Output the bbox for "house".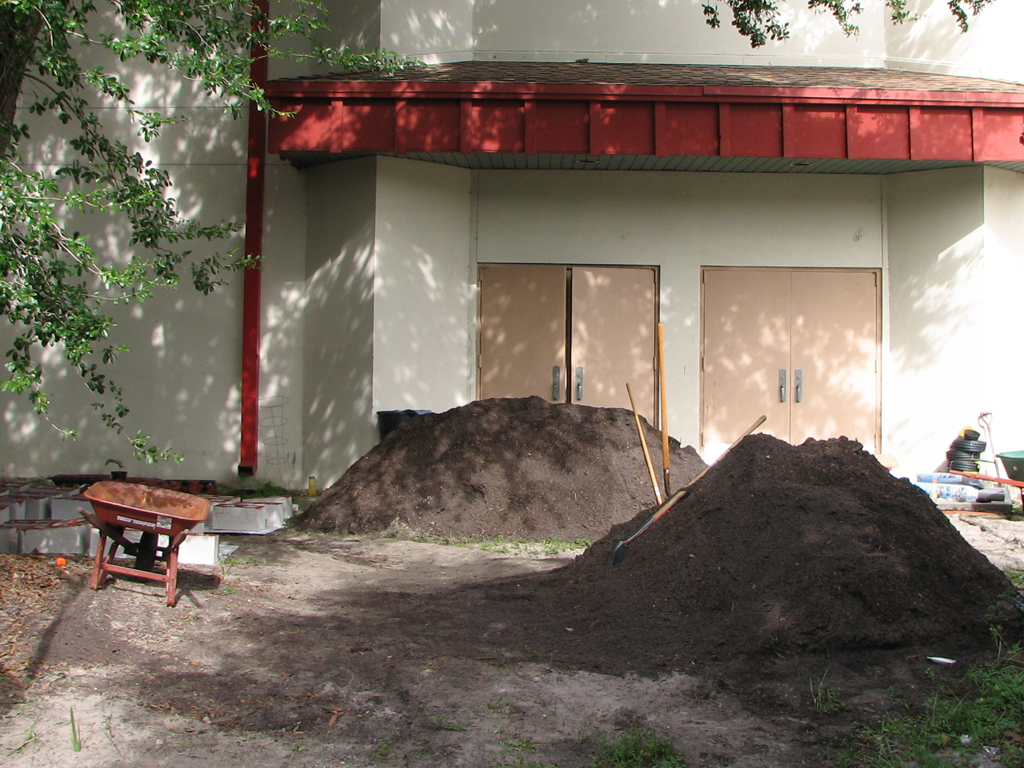
bbox(0, 0, 1023, 506).
